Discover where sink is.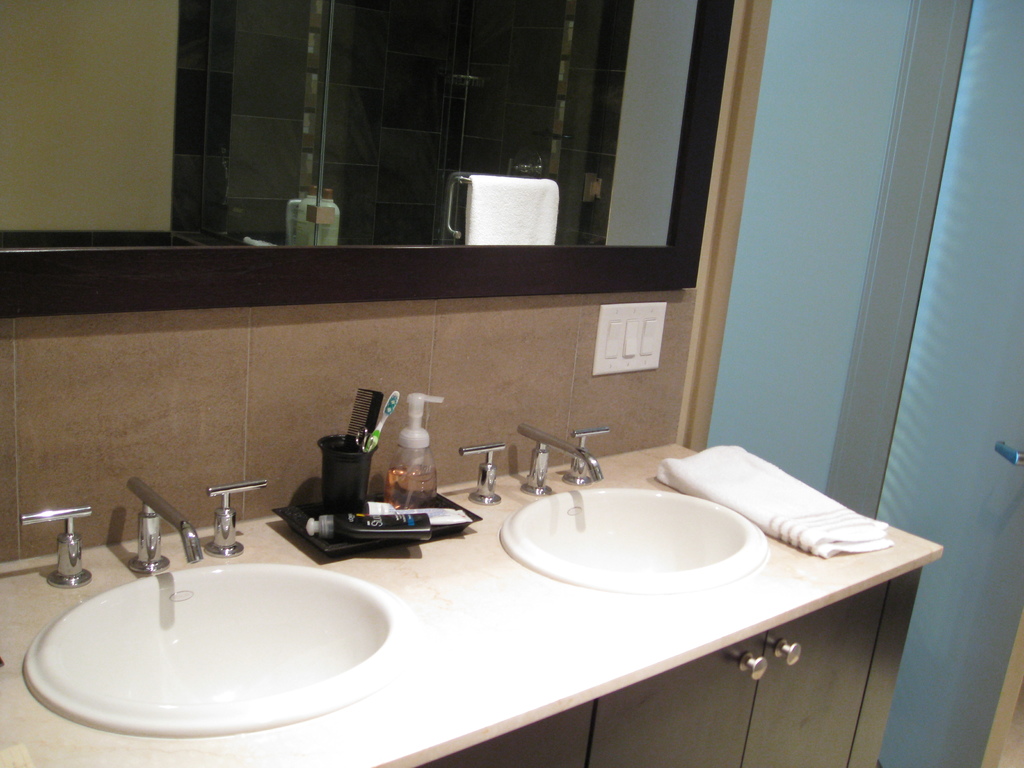
Discovered at Rect(13, 468, 418, 728).
